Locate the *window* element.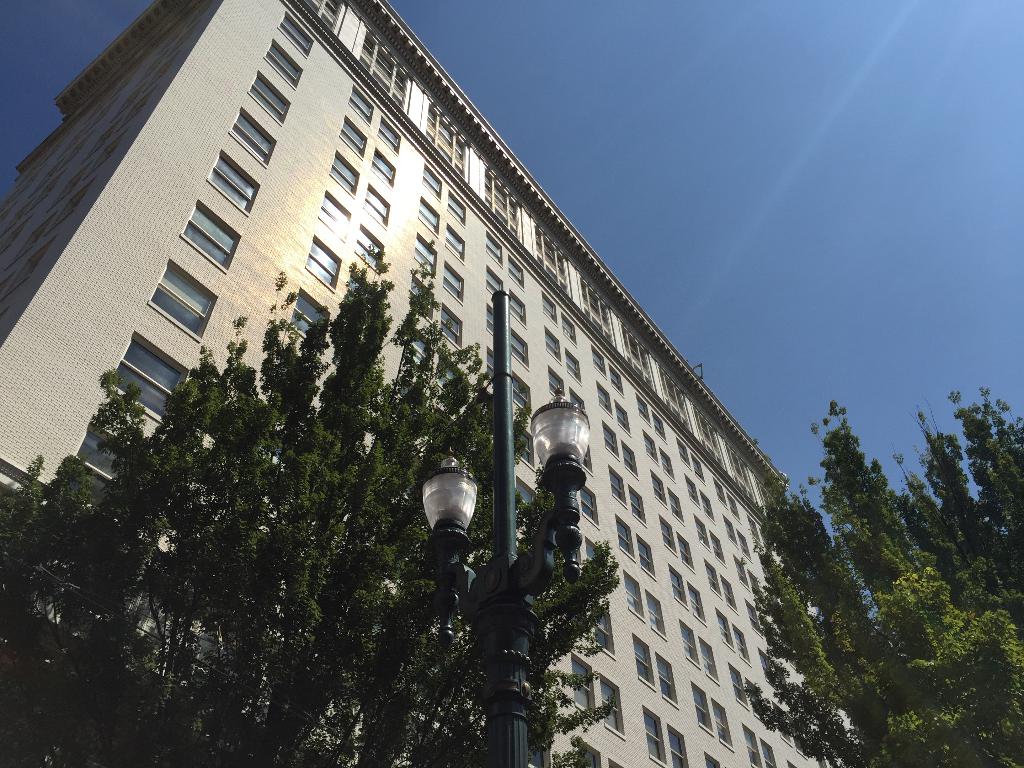
Element bbox: [left=211, top=152, right=268, bottom=214].
